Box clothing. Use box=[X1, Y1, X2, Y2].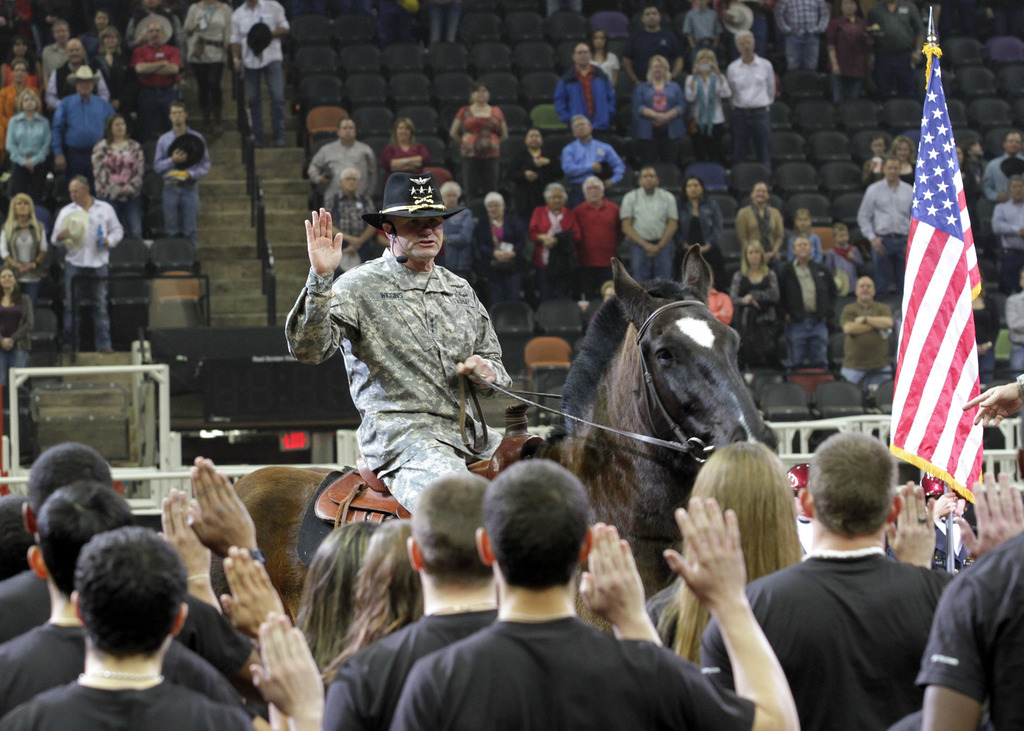
box=[319, 189, 378, 277].
